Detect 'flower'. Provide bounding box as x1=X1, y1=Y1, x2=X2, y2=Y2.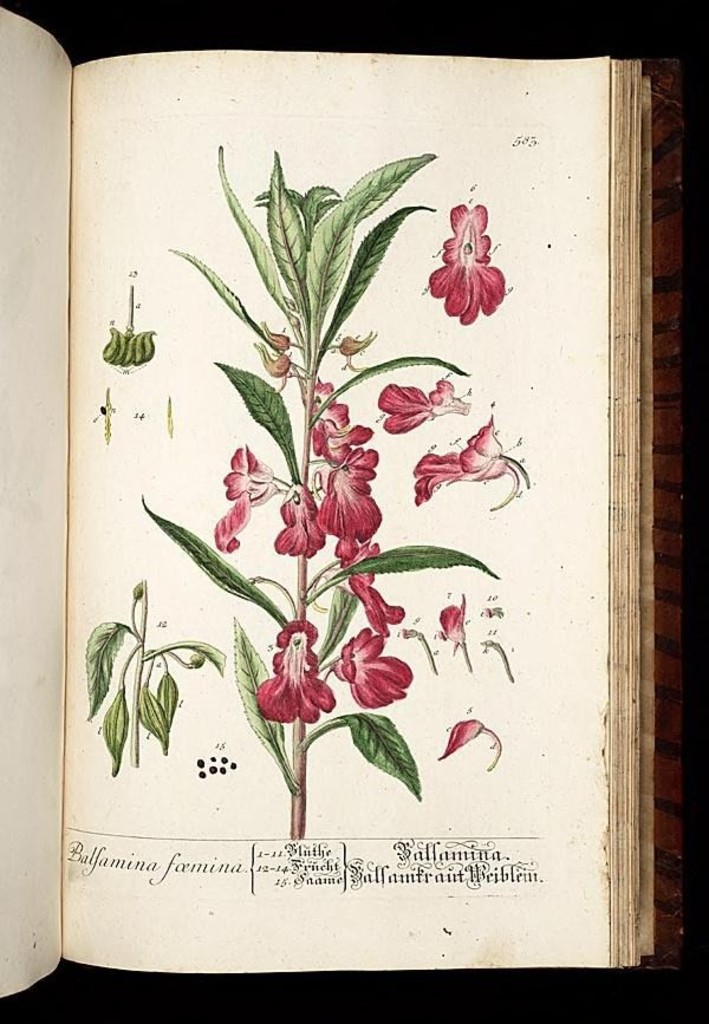
x1=410, y1=419, x2=533, y2=504.
